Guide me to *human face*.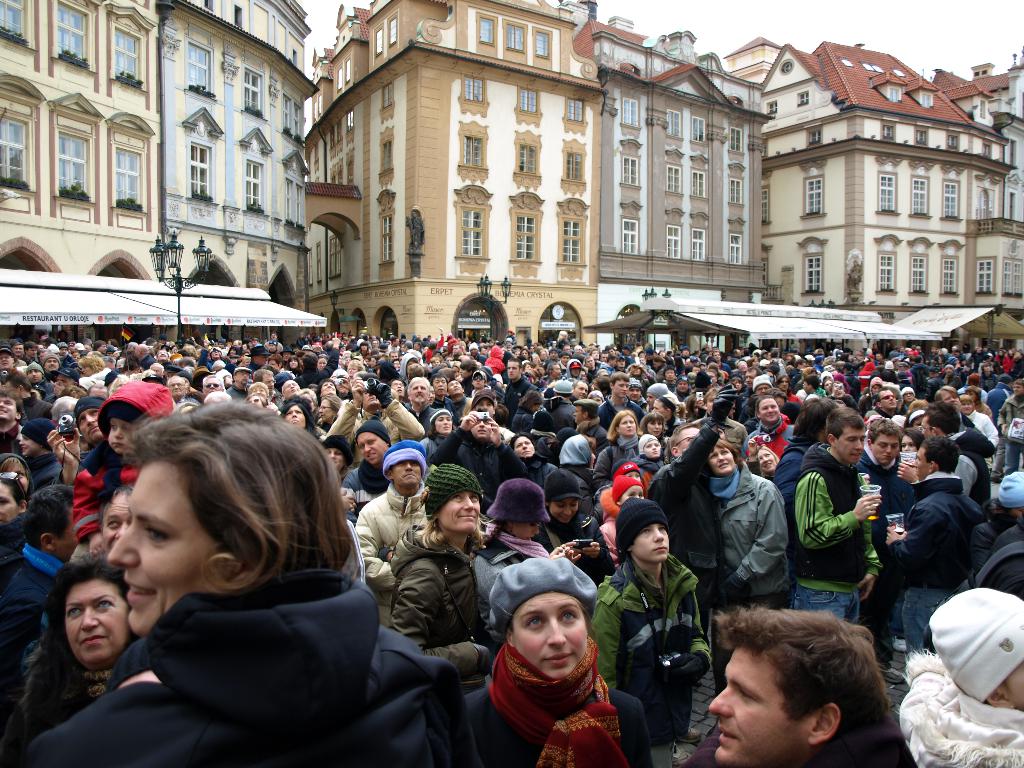
Guidance: (left=0, top=399, right=15, bottom=421).
